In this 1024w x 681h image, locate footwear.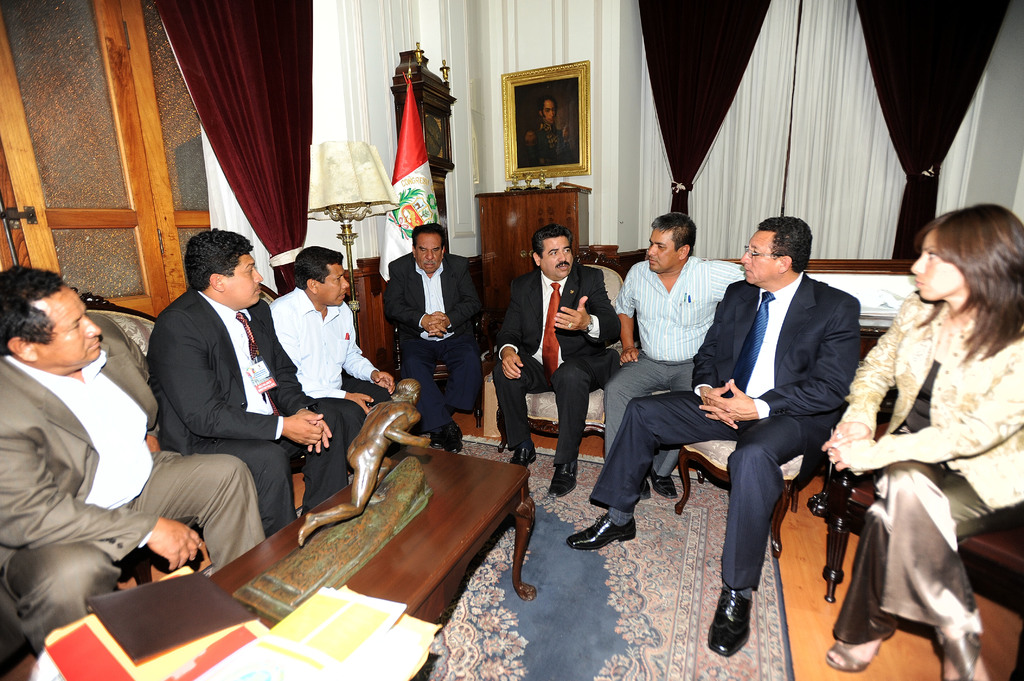
Bounding box: [left=547, top=461, right=581, bottom=497].
